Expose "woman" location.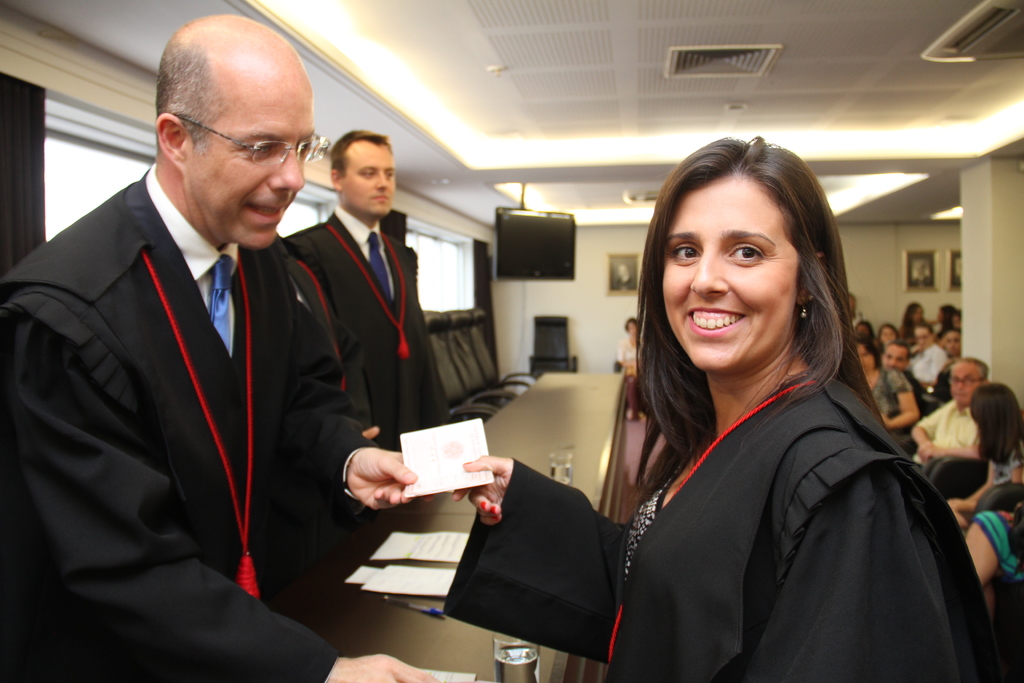
Exposed at pyautogui.locateOnScreen(614, 314, 649, 419).
